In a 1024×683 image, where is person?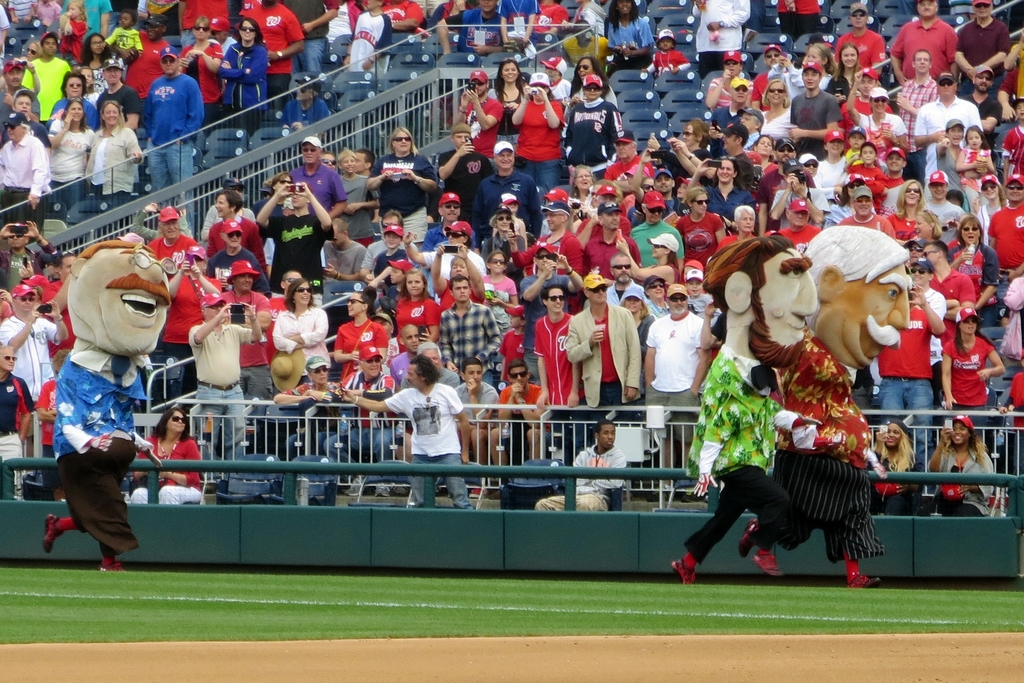
box=[775, 195, 824, 256].
